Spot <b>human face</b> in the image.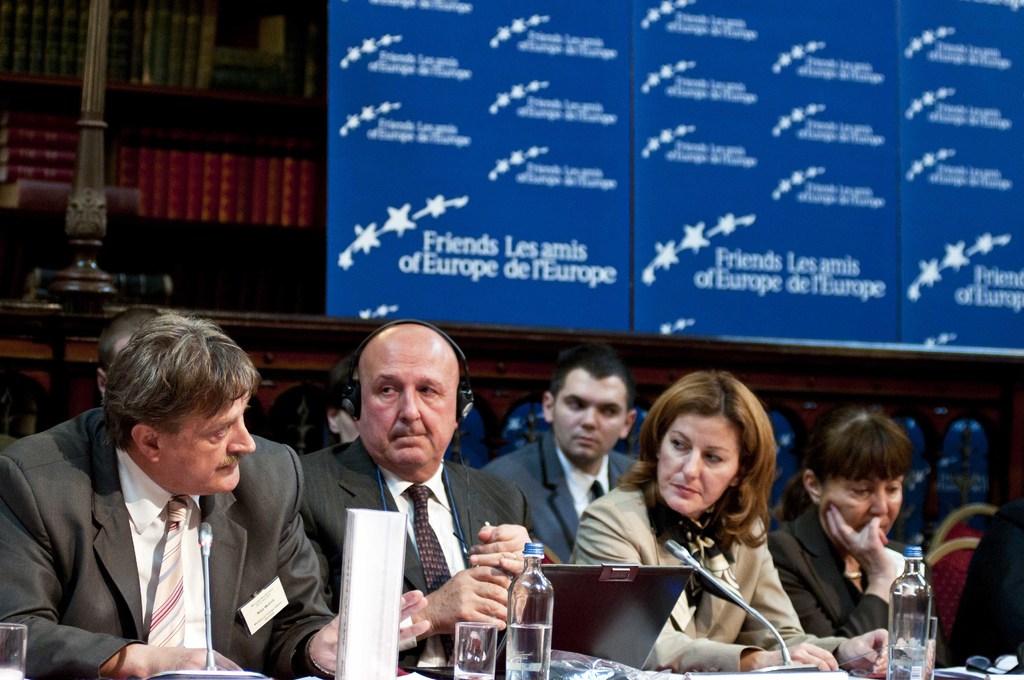
<b>human face</b> found at 353 329 456 468.
